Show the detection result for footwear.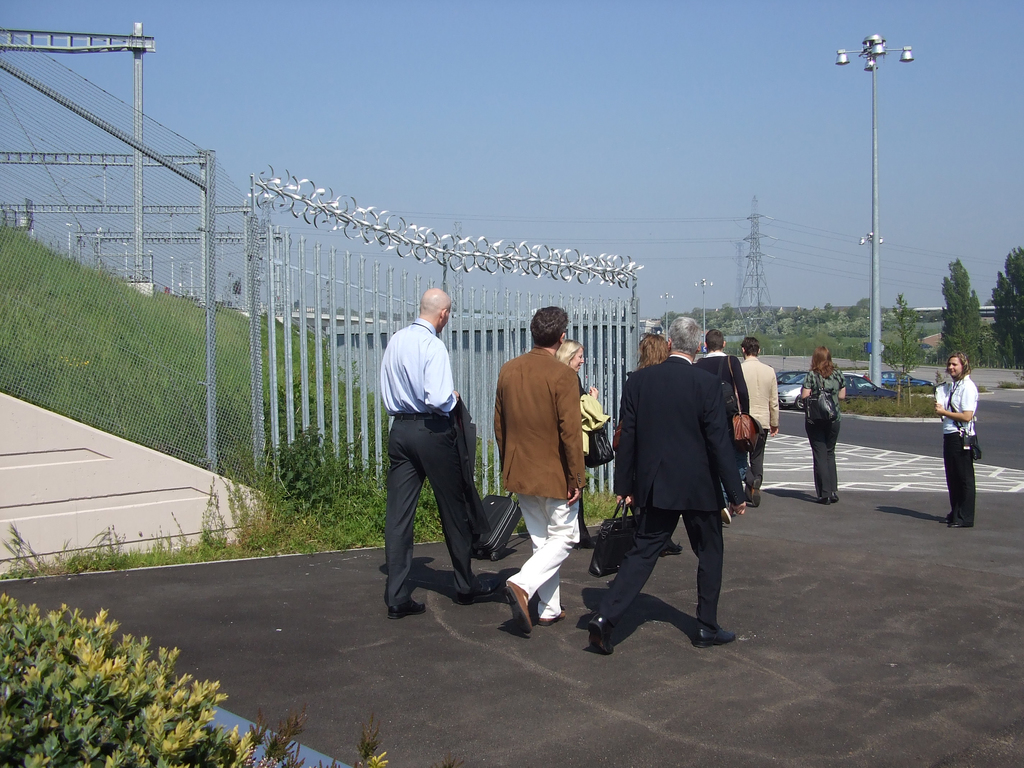
(left=828, top=491, right=842, bottom=502).
